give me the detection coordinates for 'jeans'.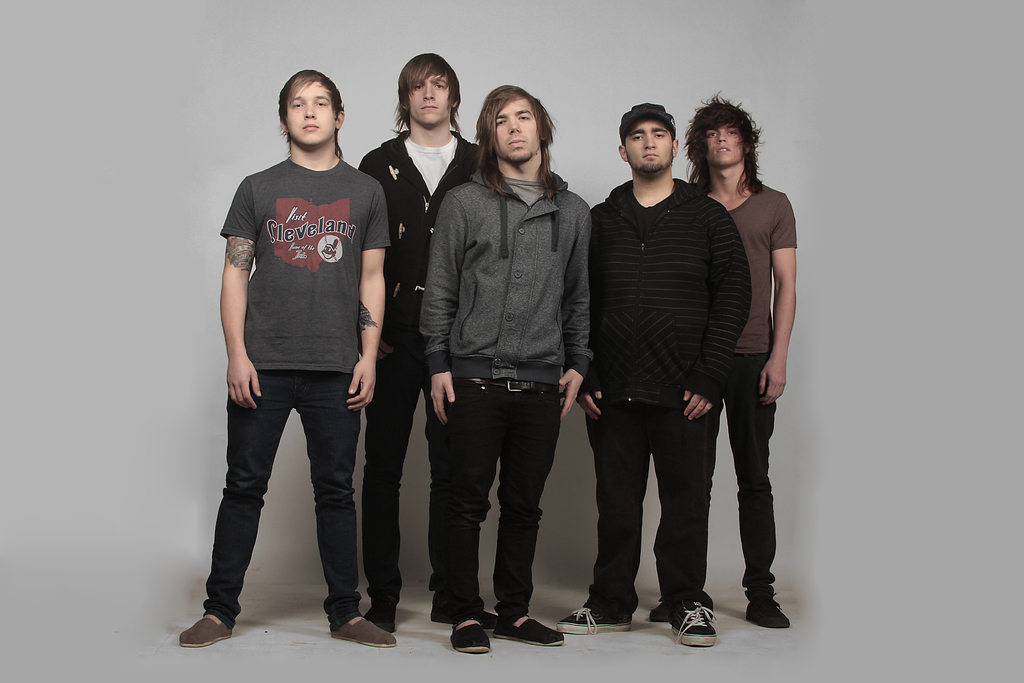
<bbox>190, 366, 378, 620</bbox>.
